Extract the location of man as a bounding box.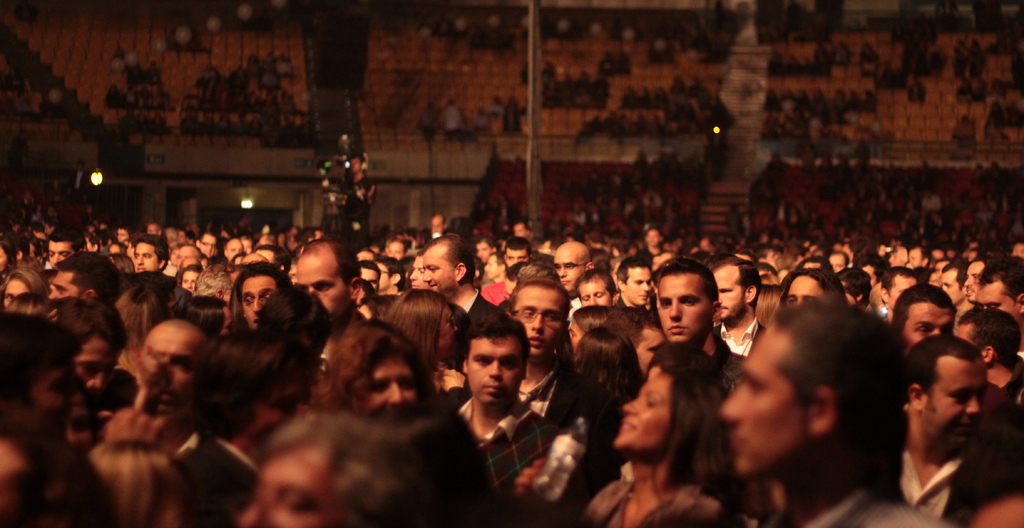
{"left": 955, "top": 304, "right": 1023, "bottom": 412}.
